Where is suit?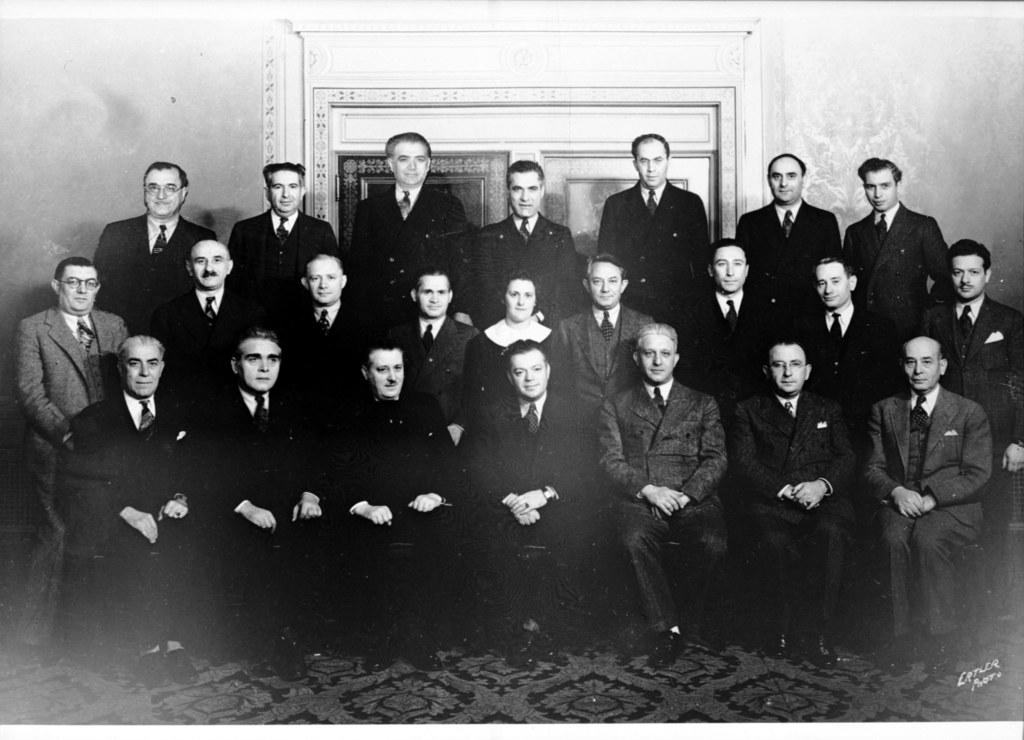
crop(133, 285, 257, 399).
